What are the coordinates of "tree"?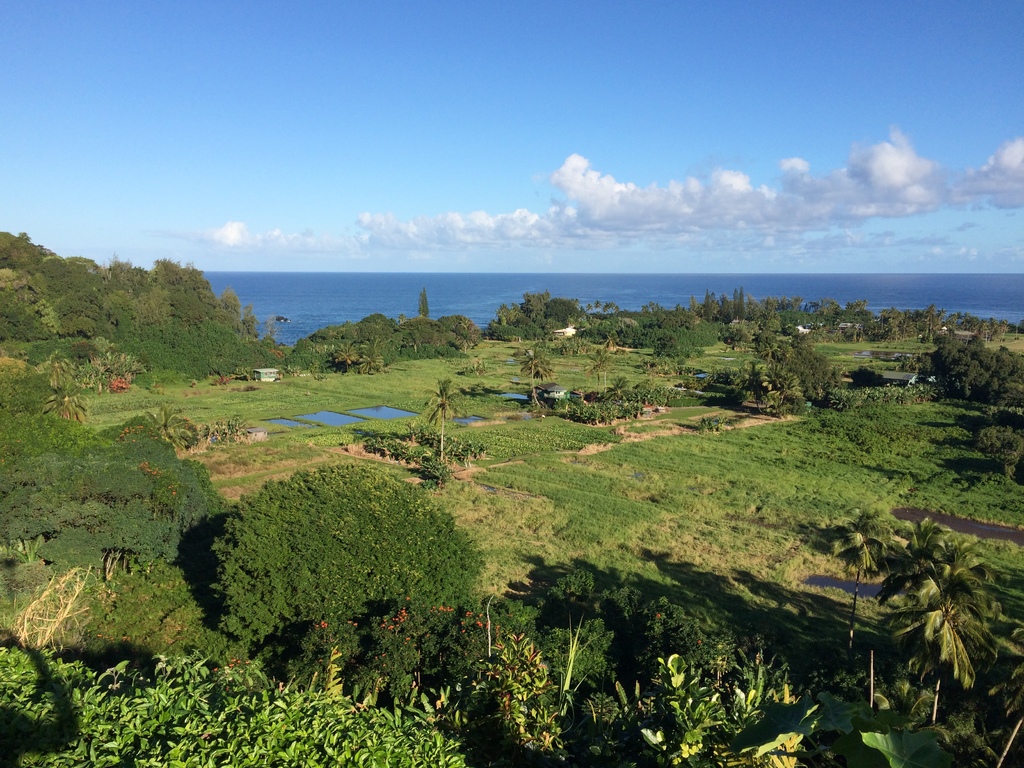
{"x1": 38, "y1": 387, "x2": 96, "y2": 431}.
